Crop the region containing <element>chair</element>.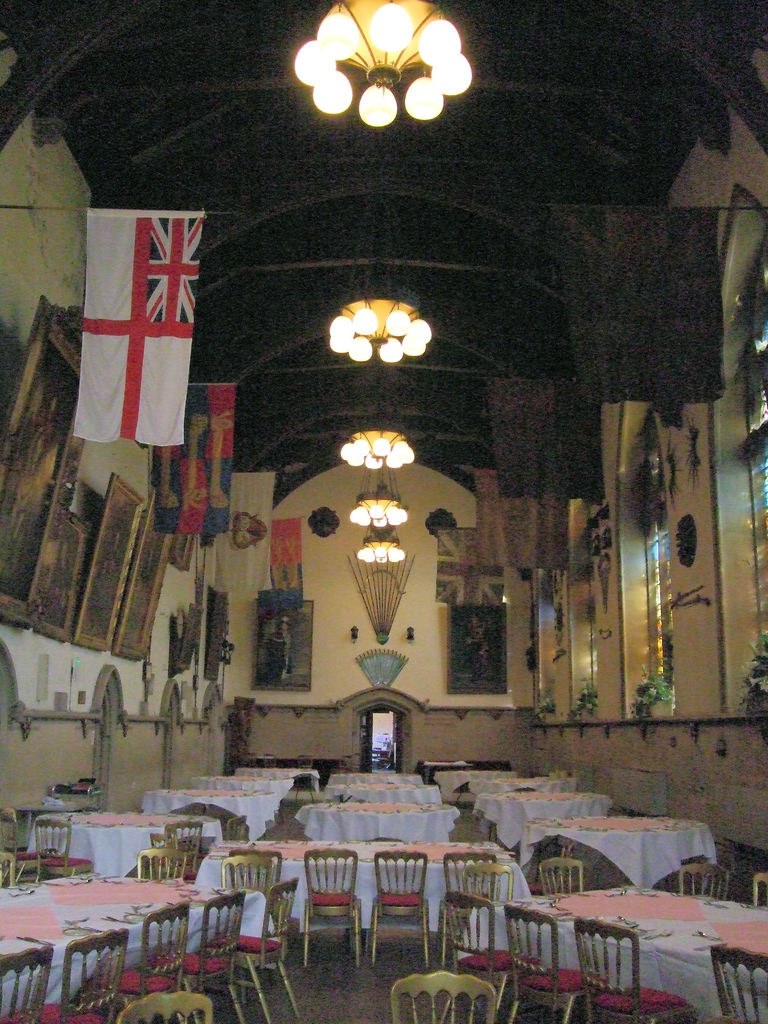
Crop region: x1=157, y1=889, x2=247, y2=1022.
